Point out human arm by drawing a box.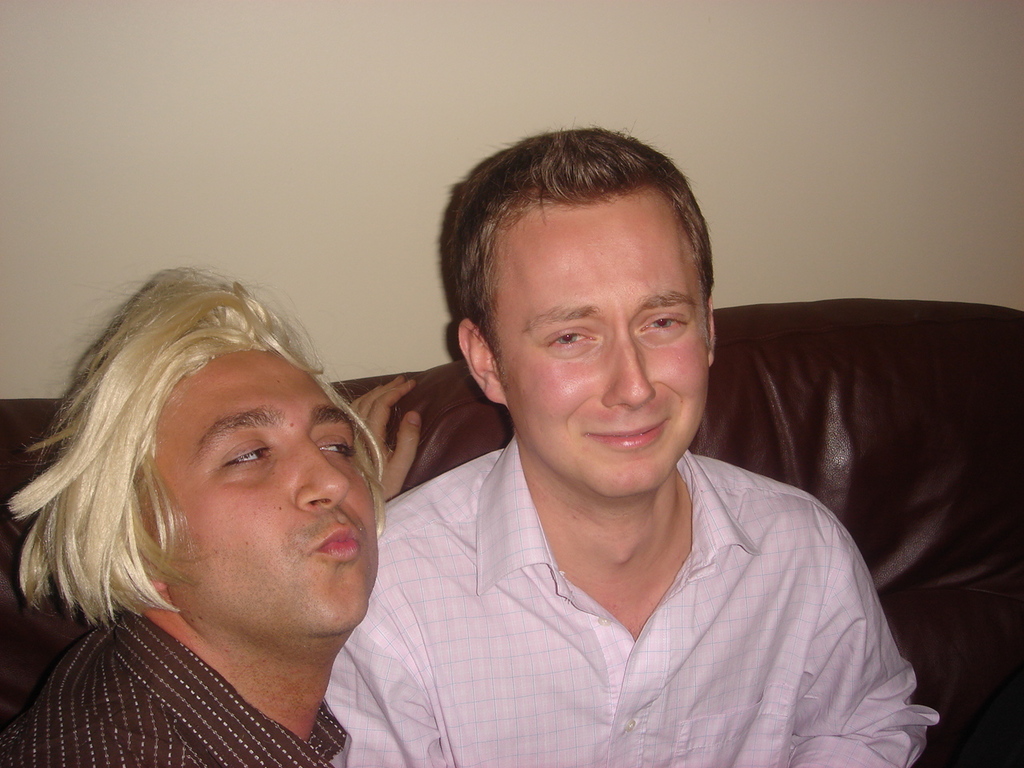
<box>778,517,943,766</box>.
